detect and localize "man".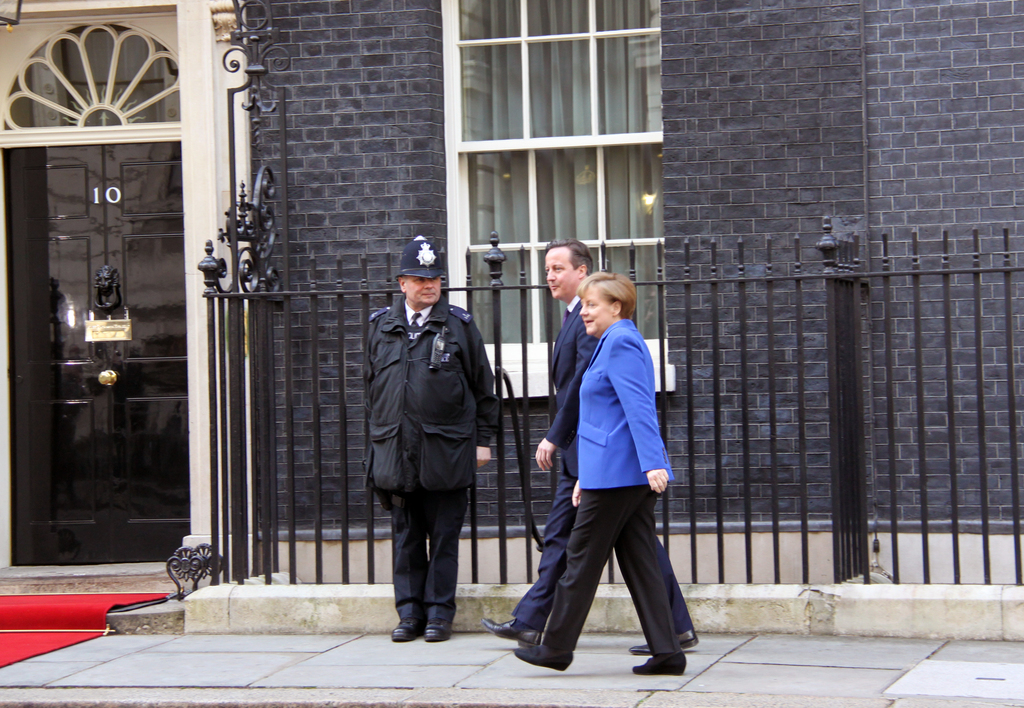
Localized at box=[359, 231, 500, 653].
